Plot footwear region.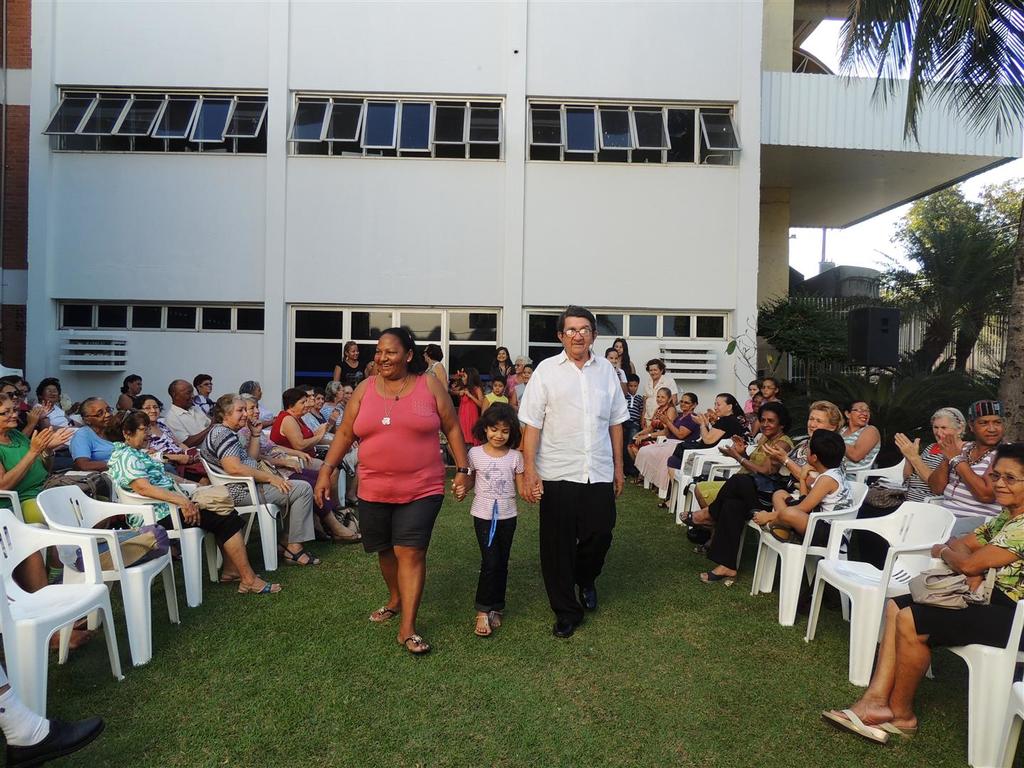
Plotted at {"left": 373, "top": 607, "right": 392, "bottom": 625}.
